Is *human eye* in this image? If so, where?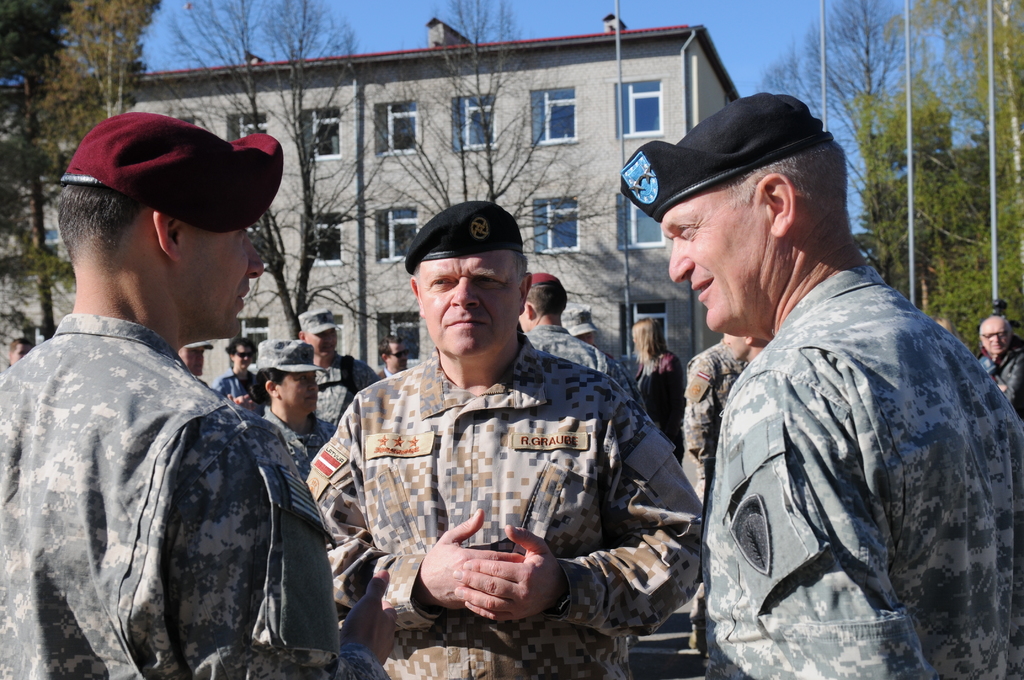
Yes, at [left=430, top=276, right=451, bottom=287].
